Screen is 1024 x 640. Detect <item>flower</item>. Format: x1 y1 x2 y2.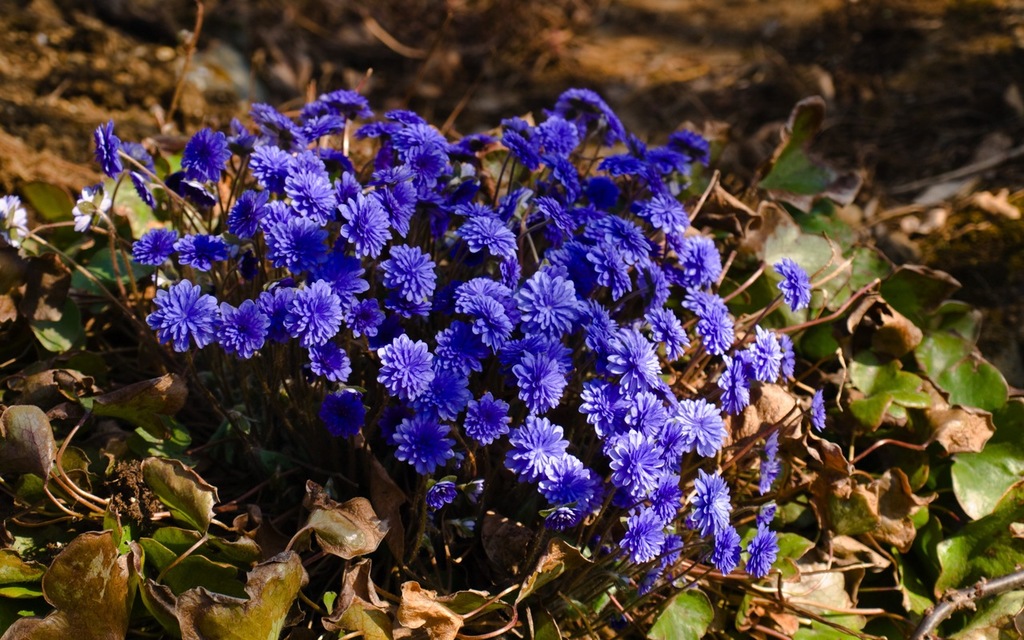
435 325 492 383.
